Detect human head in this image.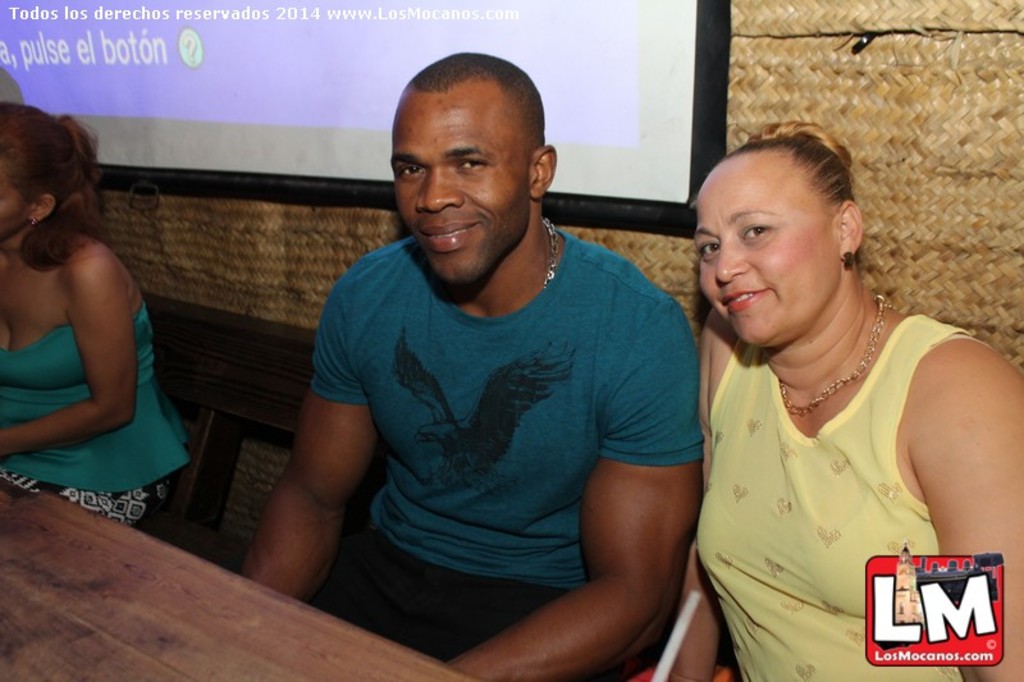
Detection: {"x1": 689, "y1": 133, "x2": 868, "y2": 349}.
